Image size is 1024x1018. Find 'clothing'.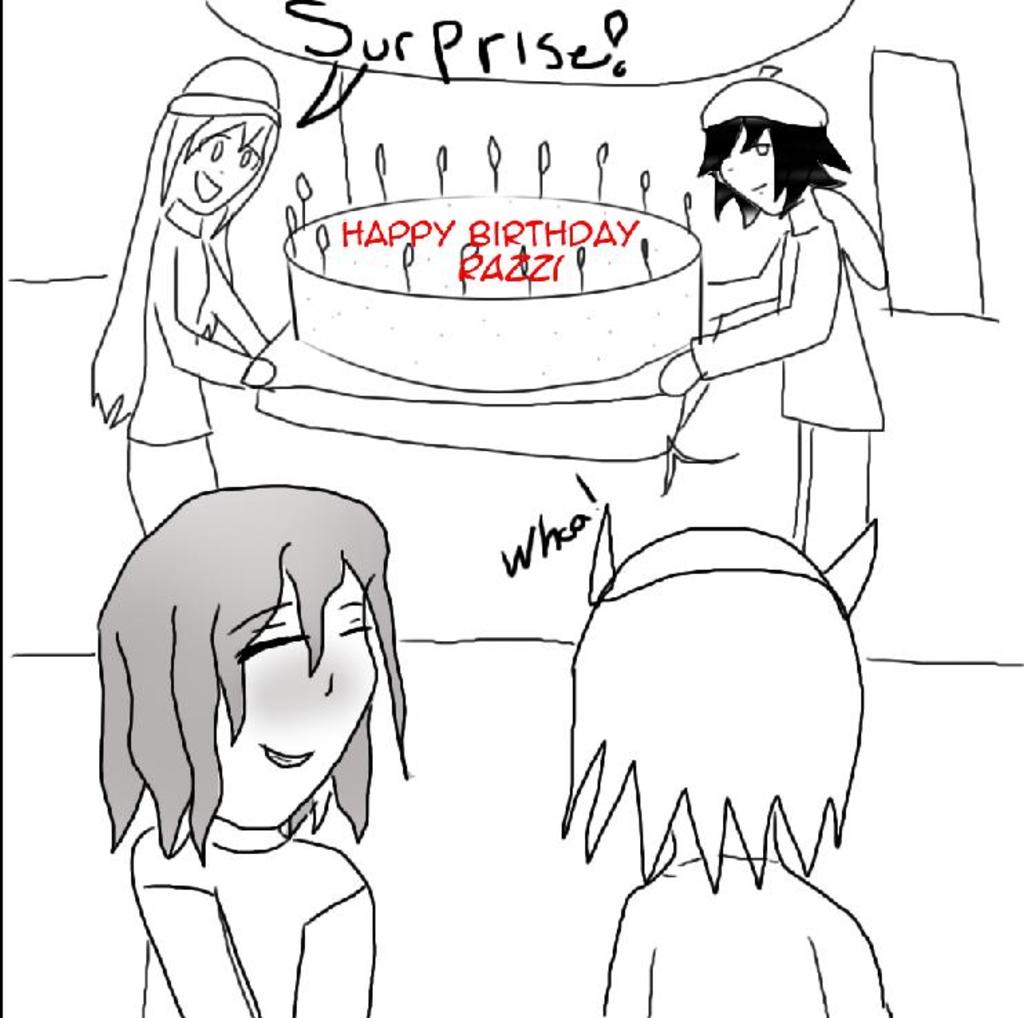
BBox(135, 208, 272, 537).
